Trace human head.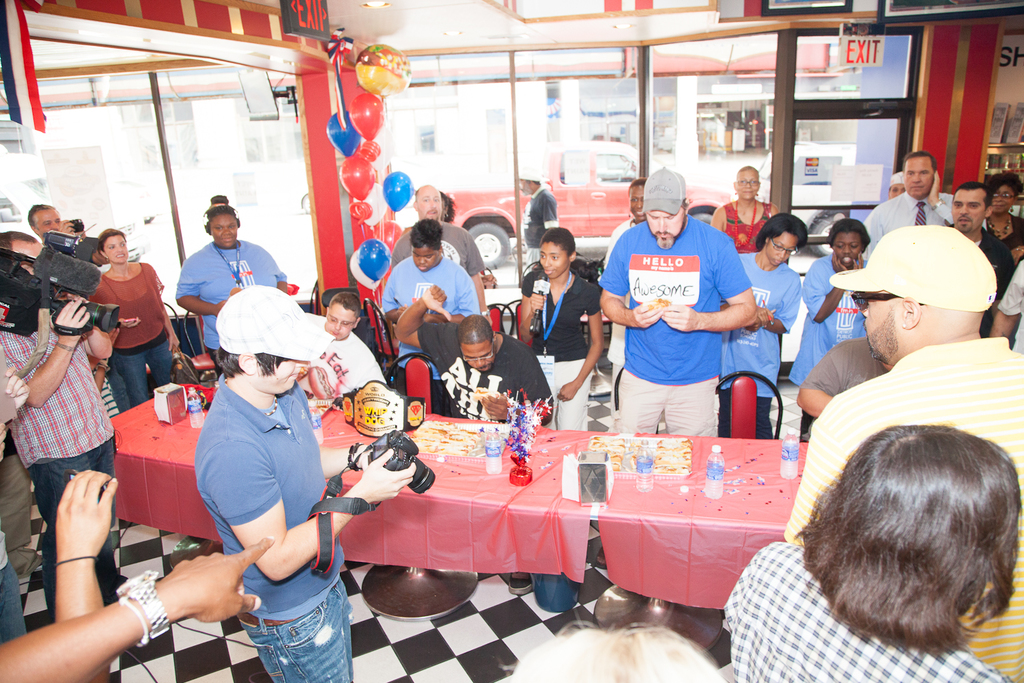
Traced to (x1=514, y1=162, x2=540, y2=195).
